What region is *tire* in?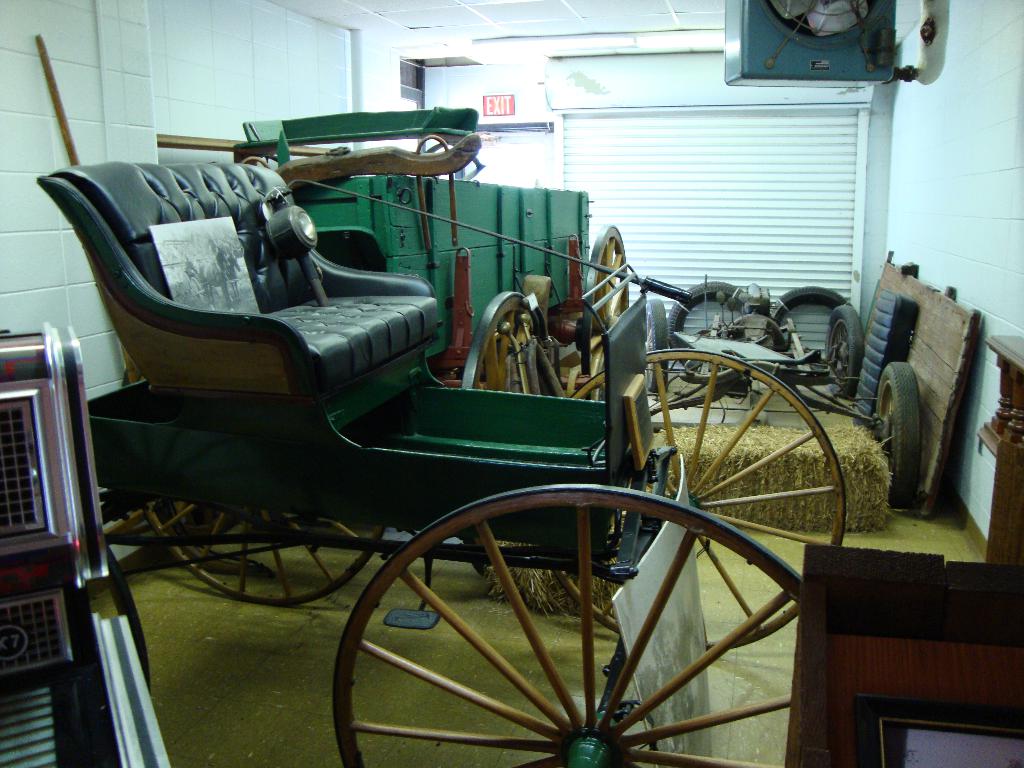
674:280:774:378.
